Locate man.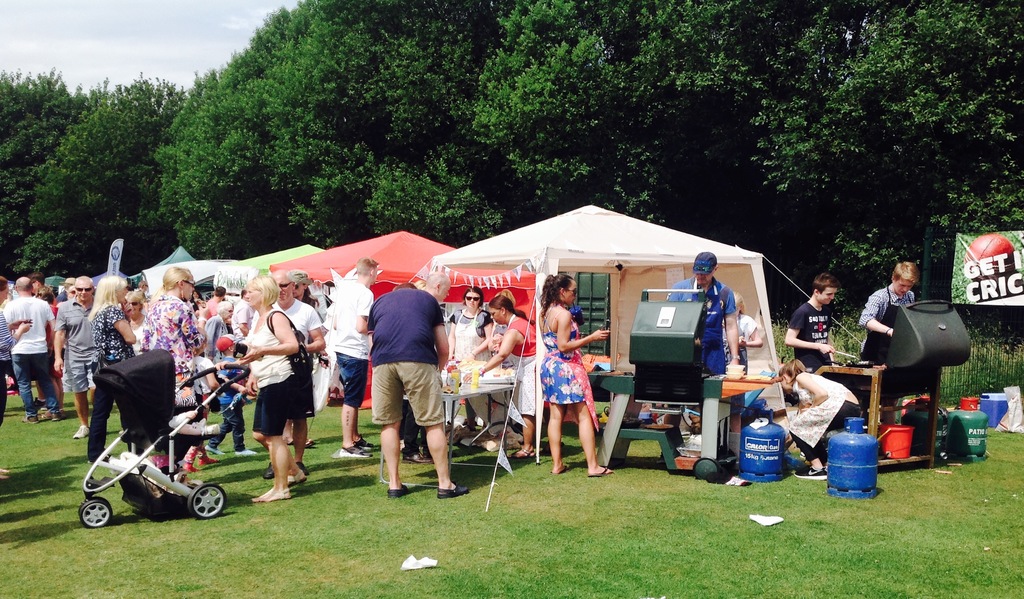
Bounding box: x1=3, y1=277, x2=68, y2=424.
